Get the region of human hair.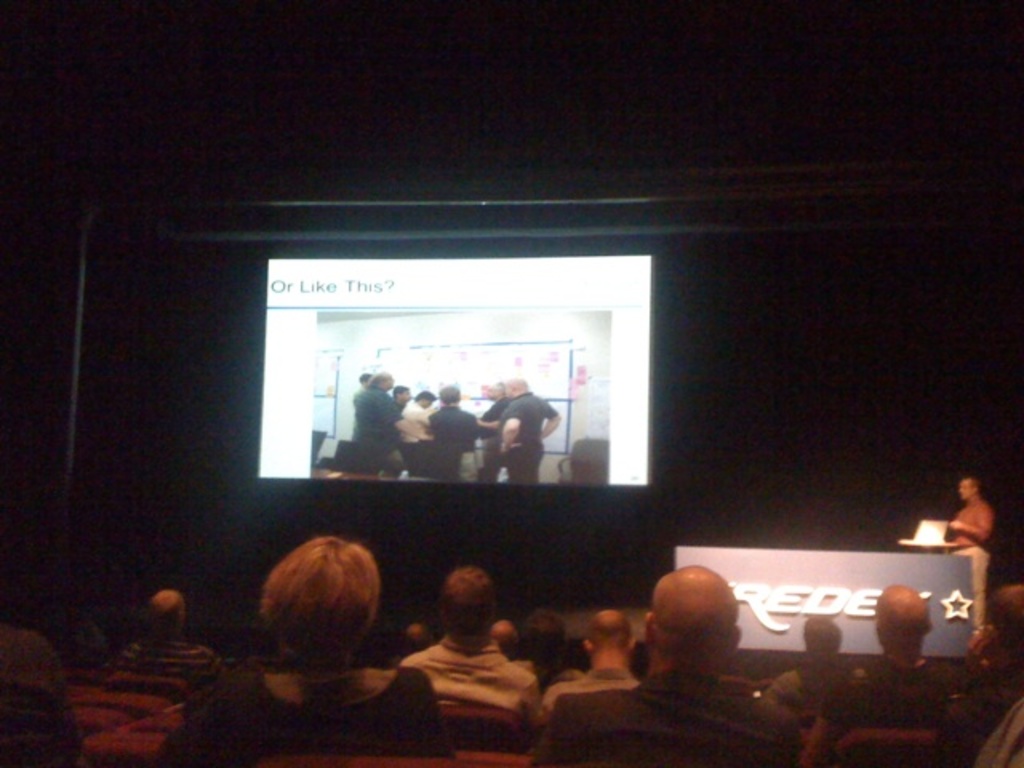
144 589 186 635.
